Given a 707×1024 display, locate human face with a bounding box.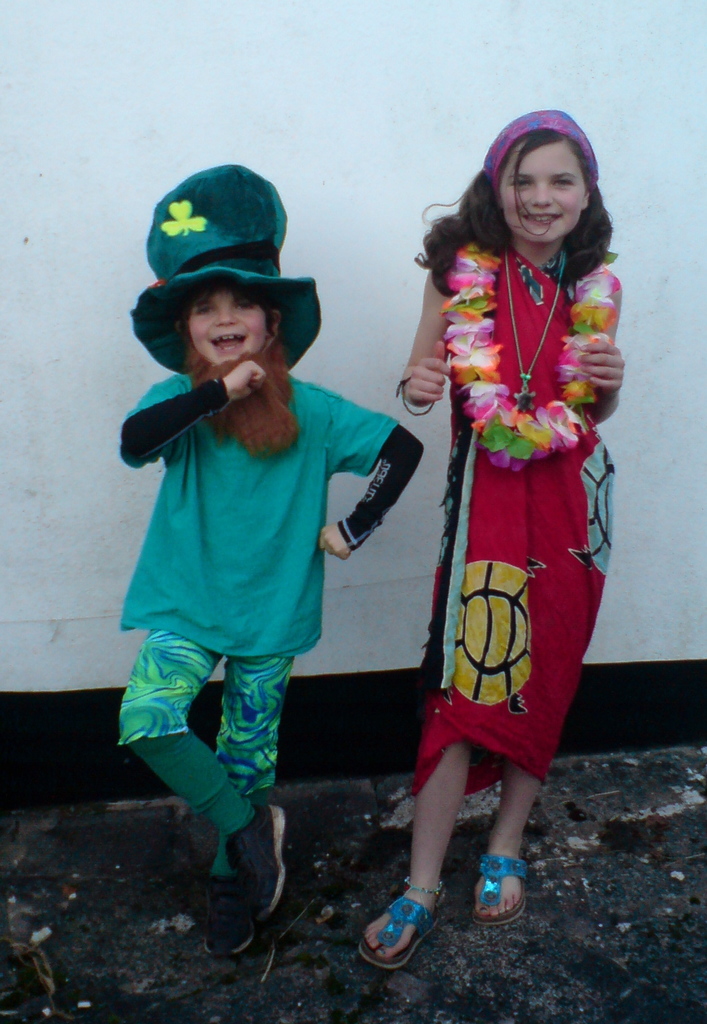
Located: {"left": 499, "top": 138, "right": 588, "bottom": 243}.
